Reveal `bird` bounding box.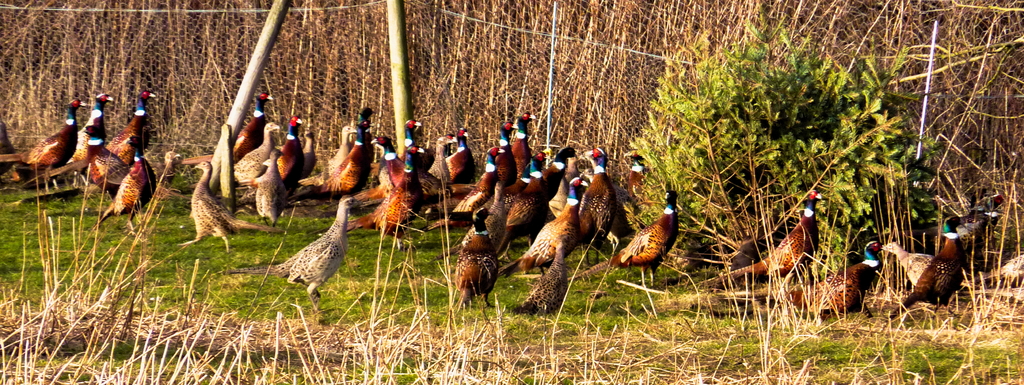
Revealed: bbox=(696, 186, 827, 281).
